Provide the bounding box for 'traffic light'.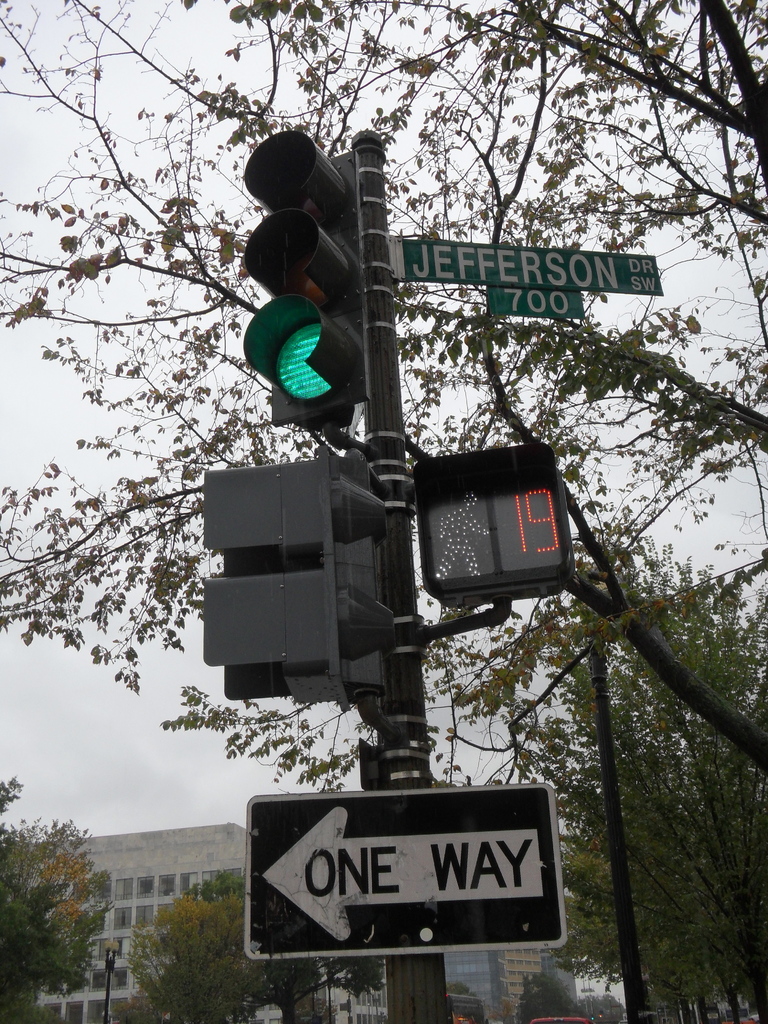
{"left": 417, "top": 442, "right": 578, "bottom": 608}.
